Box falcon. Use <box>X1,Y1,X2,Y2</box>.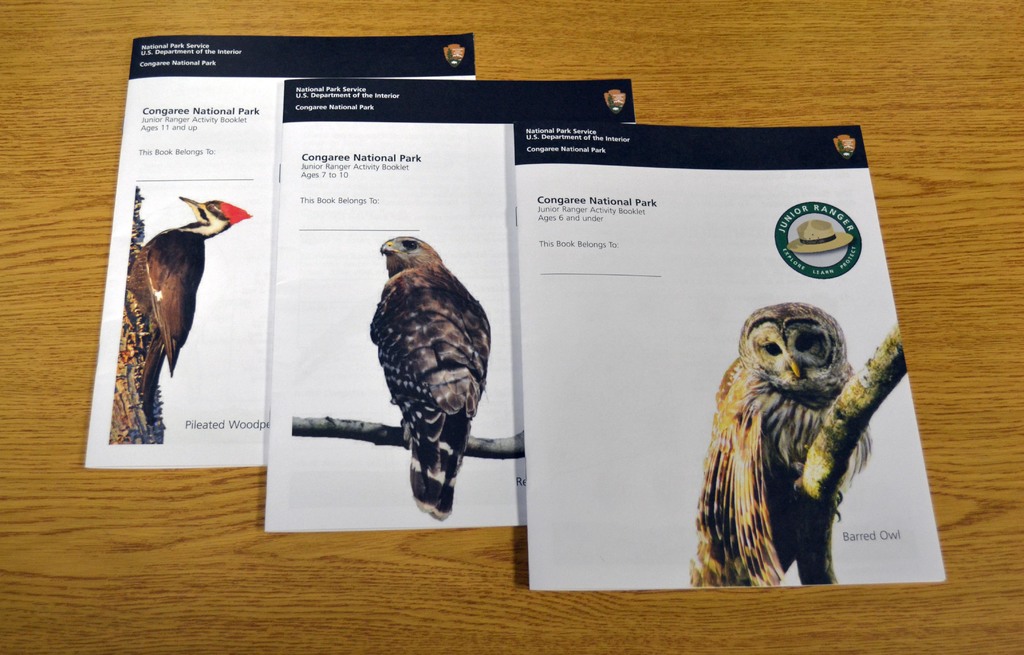
<box>368,233,494,525</box>.
